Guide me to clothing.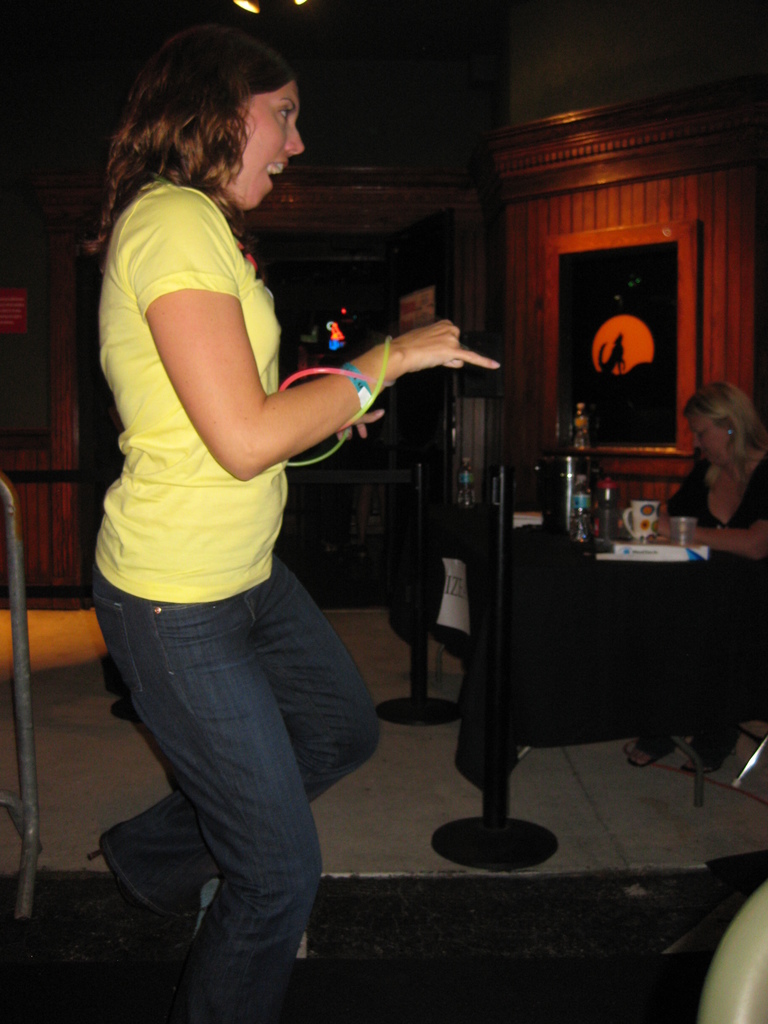
Guidance: (663, 445, 767, 765).
